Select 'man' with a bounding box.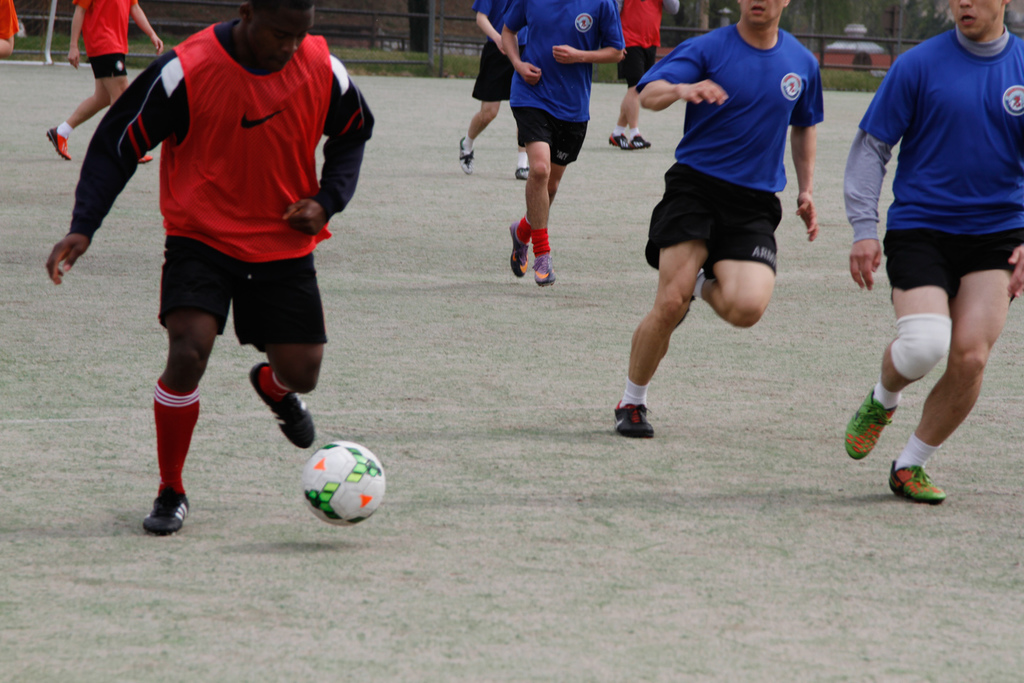
bbox=[449, 0, 534, 184].
